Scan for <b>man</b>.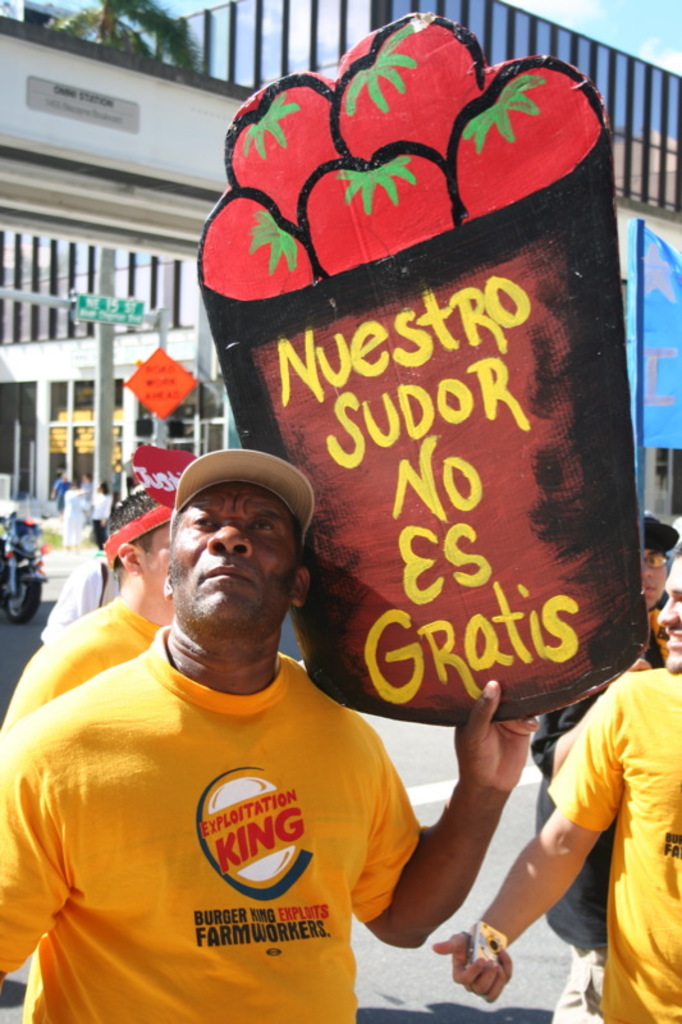
Scan result: [536,524,681,1023].
